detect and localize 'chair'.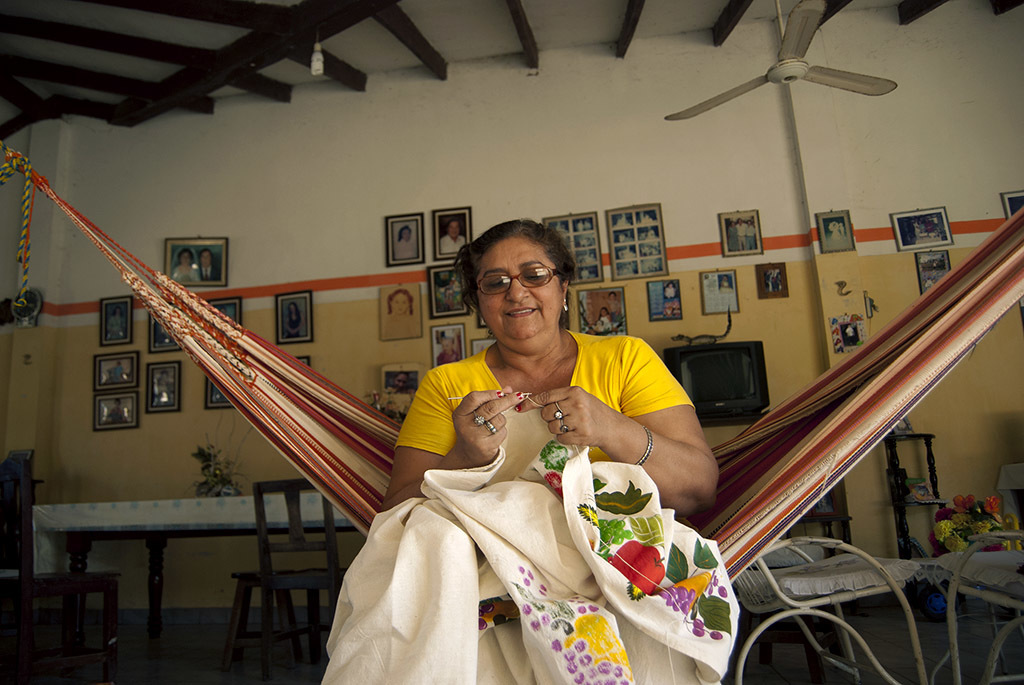
Localized at (left=0, top=444, right=120, bottom=684).
